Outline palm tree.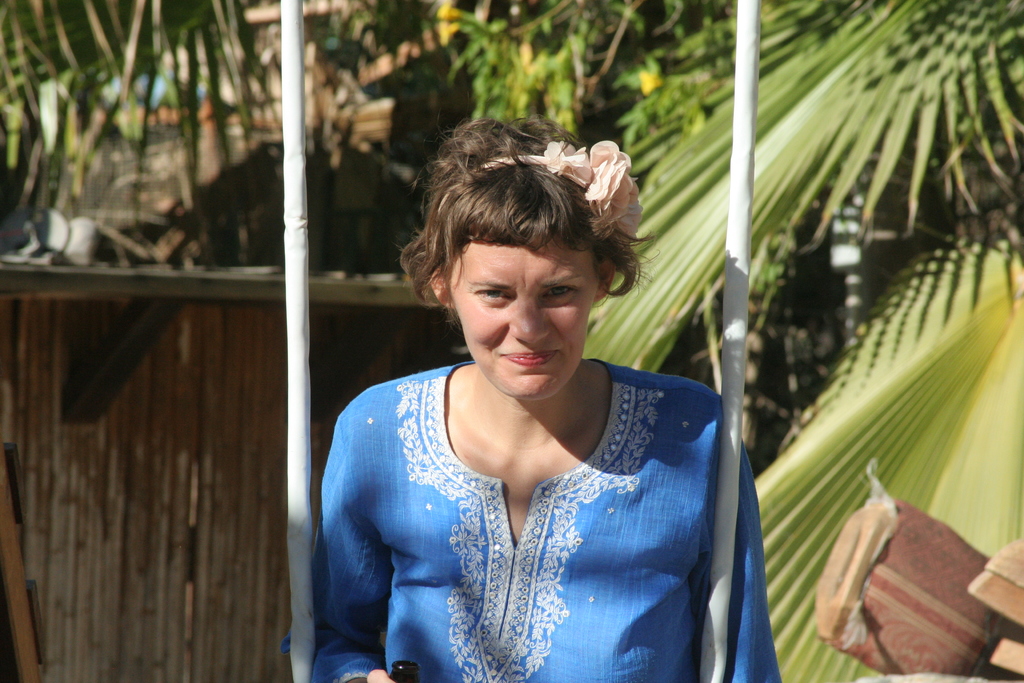
Outline: 580, 0, 1023, 682.
